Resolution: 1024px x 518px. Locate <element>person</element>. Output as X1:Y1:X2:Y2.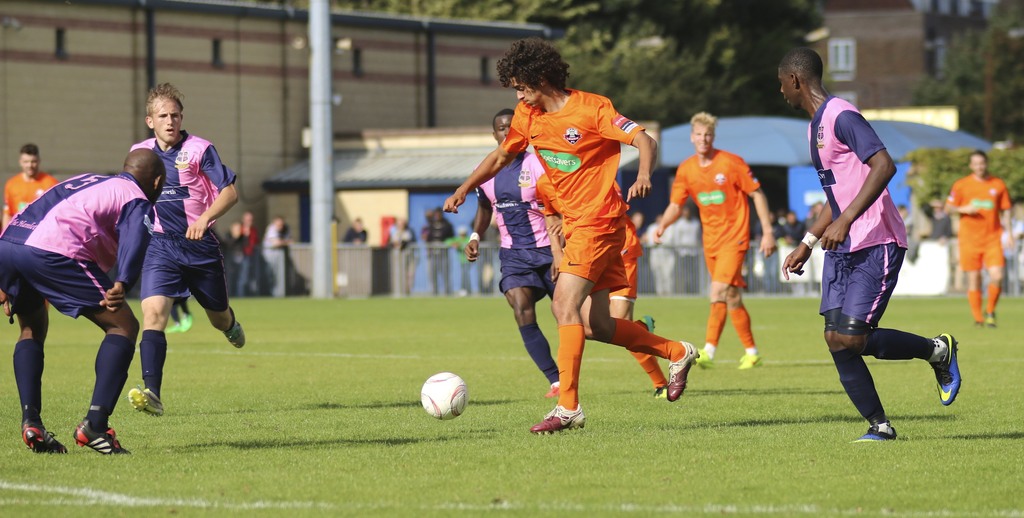
227:224:244:295.
